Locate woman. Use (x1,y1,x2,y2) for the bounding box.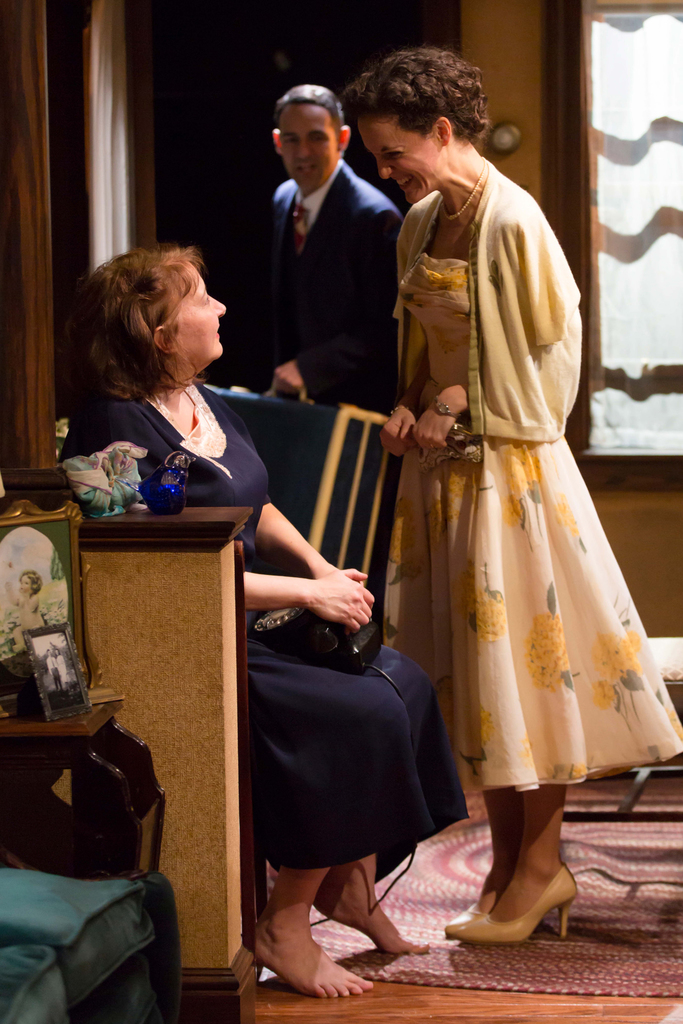
(55,239,470,1005).
